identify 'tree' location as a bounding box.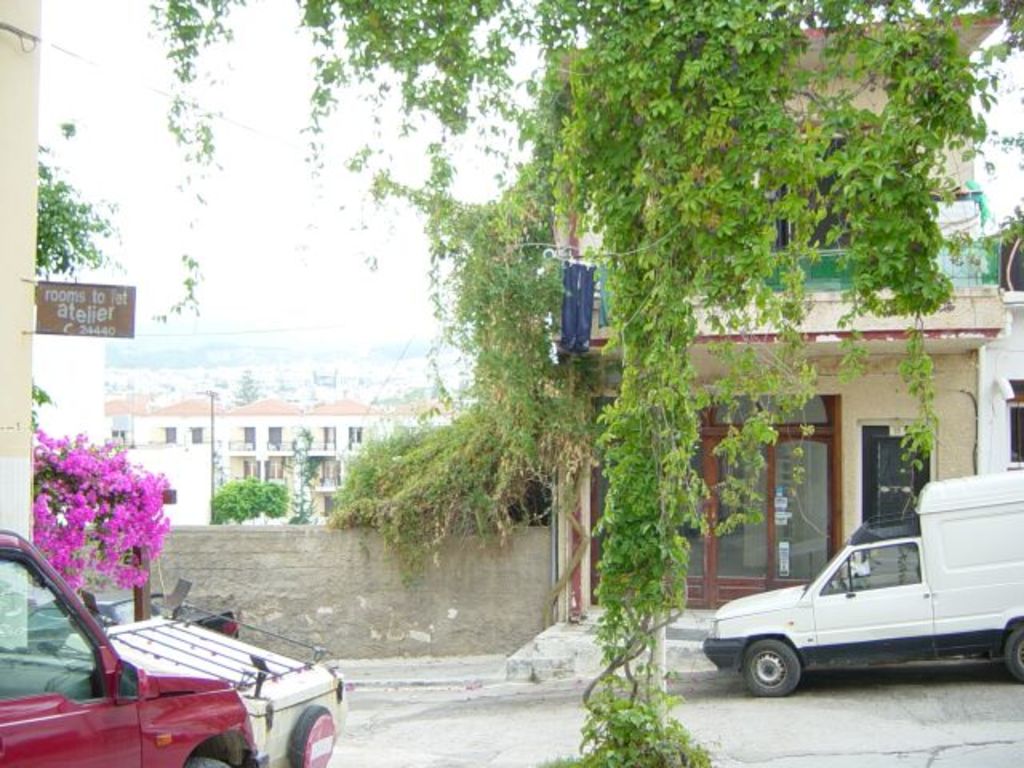
(29, 416, 170, 618).
